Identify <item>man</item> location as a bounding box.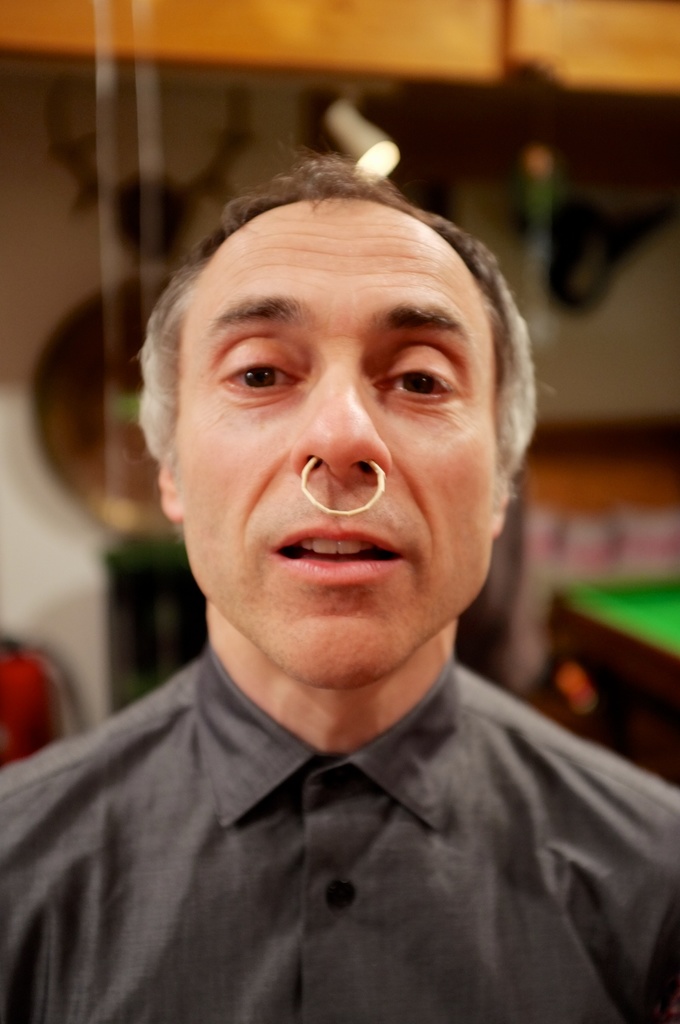
select_region(0, 136, 679, 1023).
